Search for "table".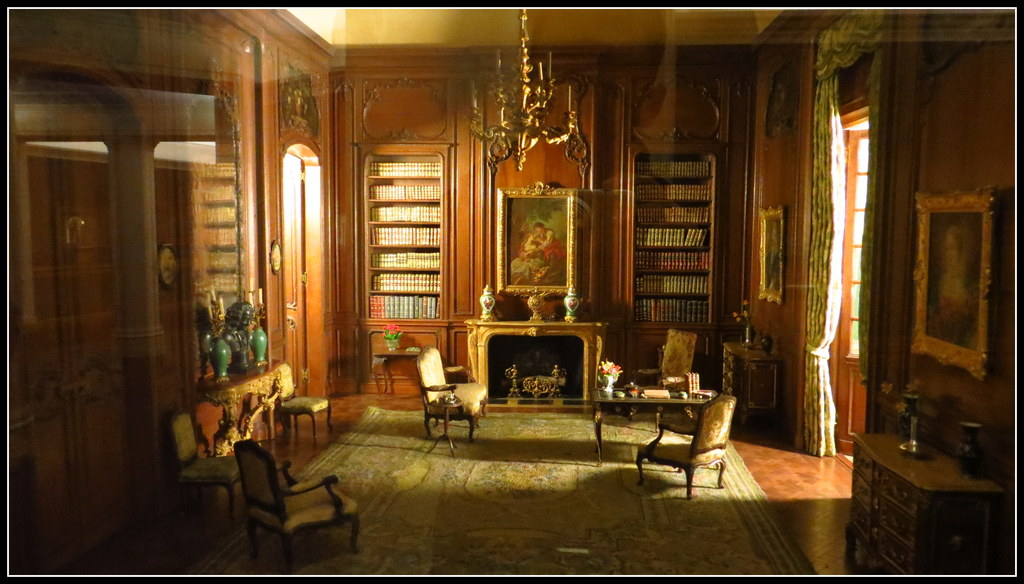
Found at {"left": 842, "top": 426, "right": 1000, "bottom": 578}.
